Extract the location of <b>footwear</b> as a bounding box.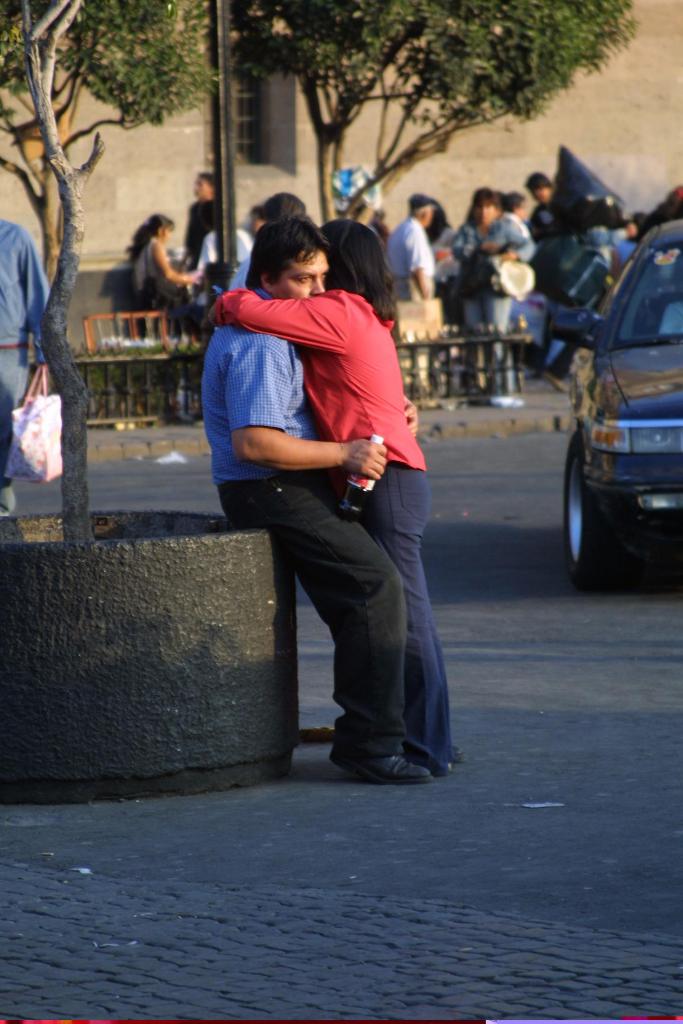
452,746,461,764.
